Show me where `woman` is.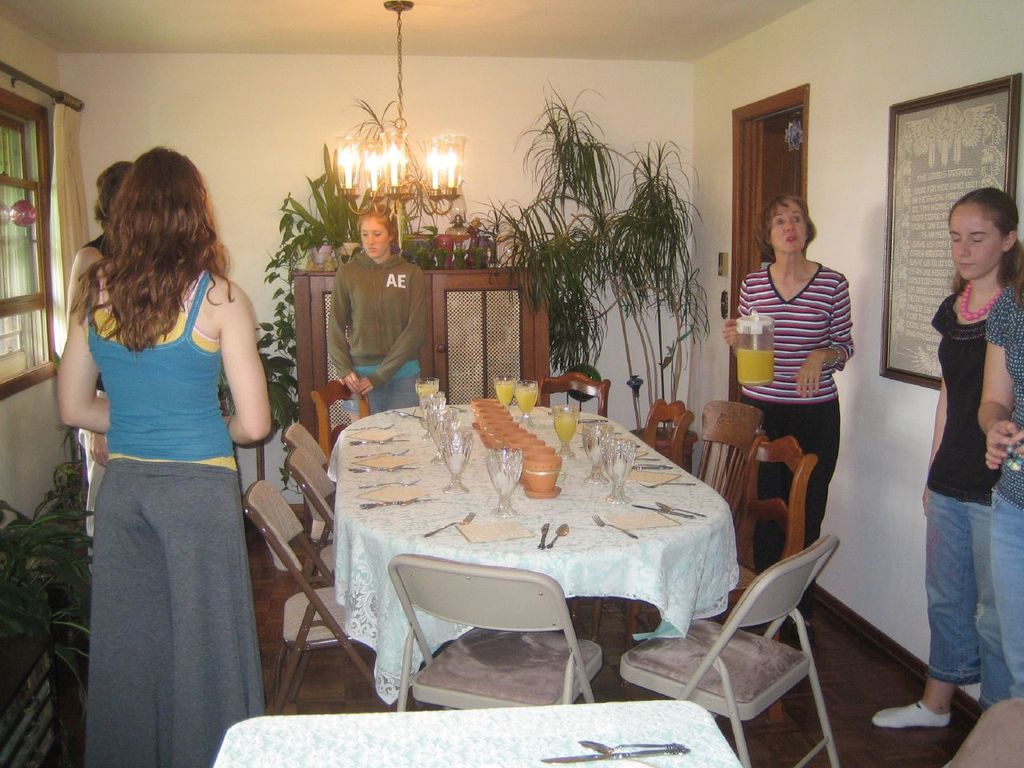
`woman` is at bbox=(46, 148, 282, 739).
